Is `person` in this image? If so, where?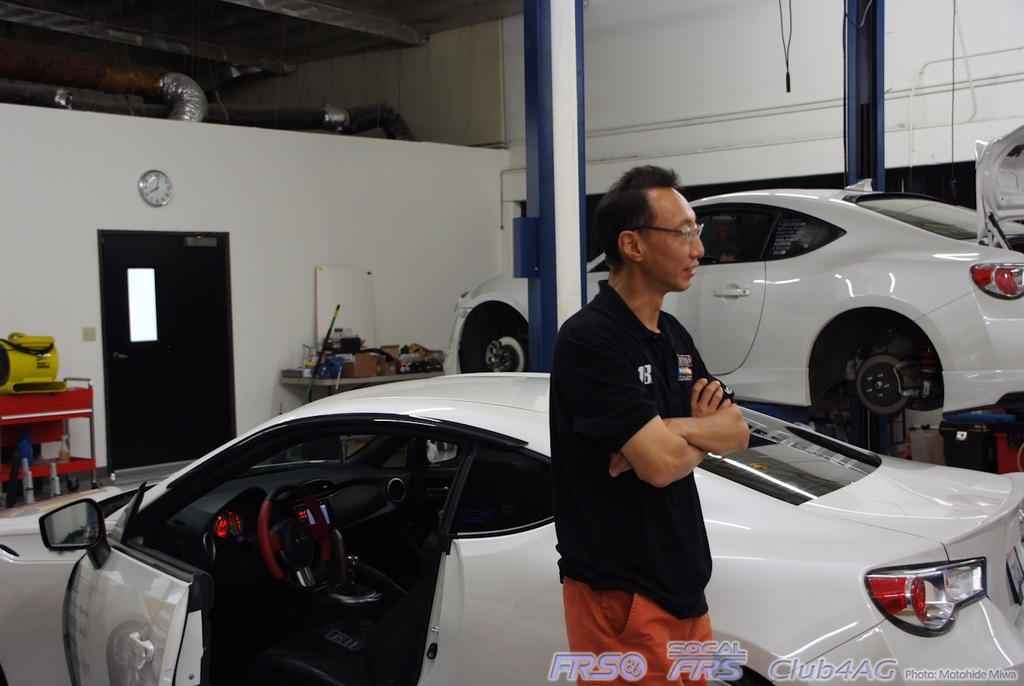
Yes, at region(551, 163, 751, 685).
